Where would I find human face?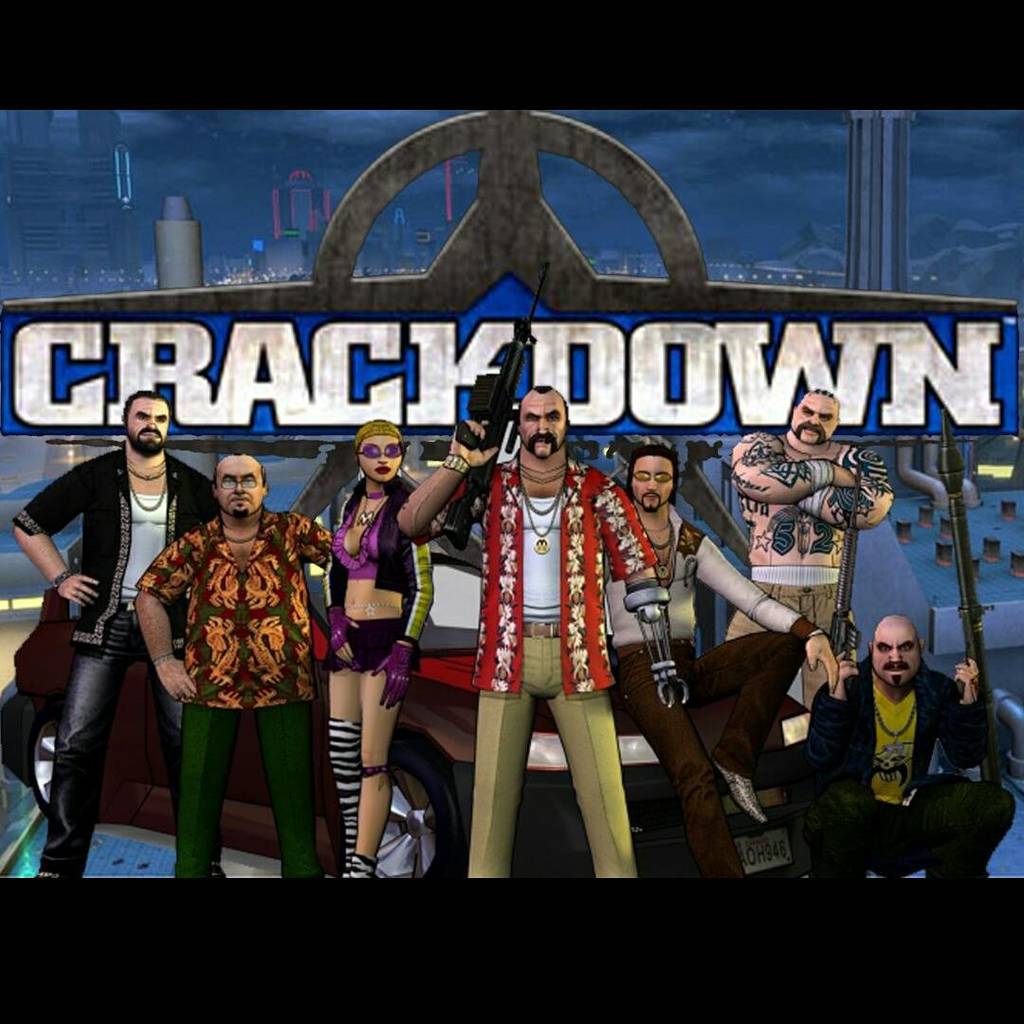
At select_region(125, 390, 172, 452).
